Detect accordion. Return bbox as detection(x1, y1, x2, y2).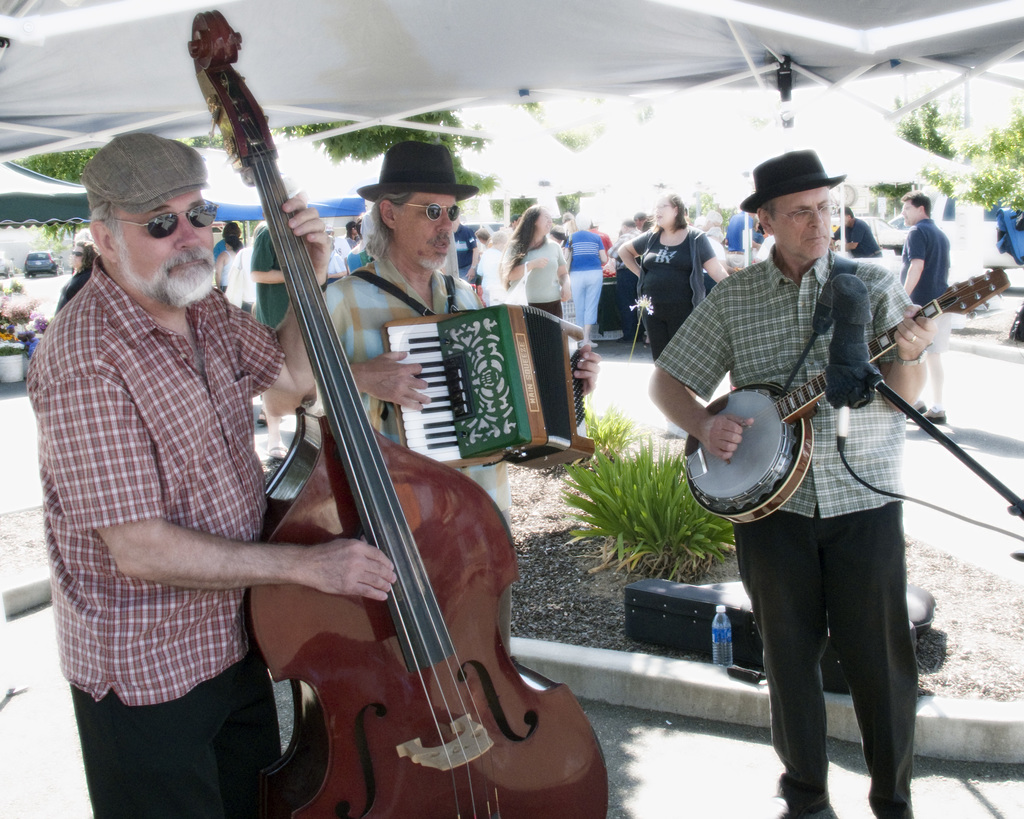
detection(379, 301, 597, 470).
